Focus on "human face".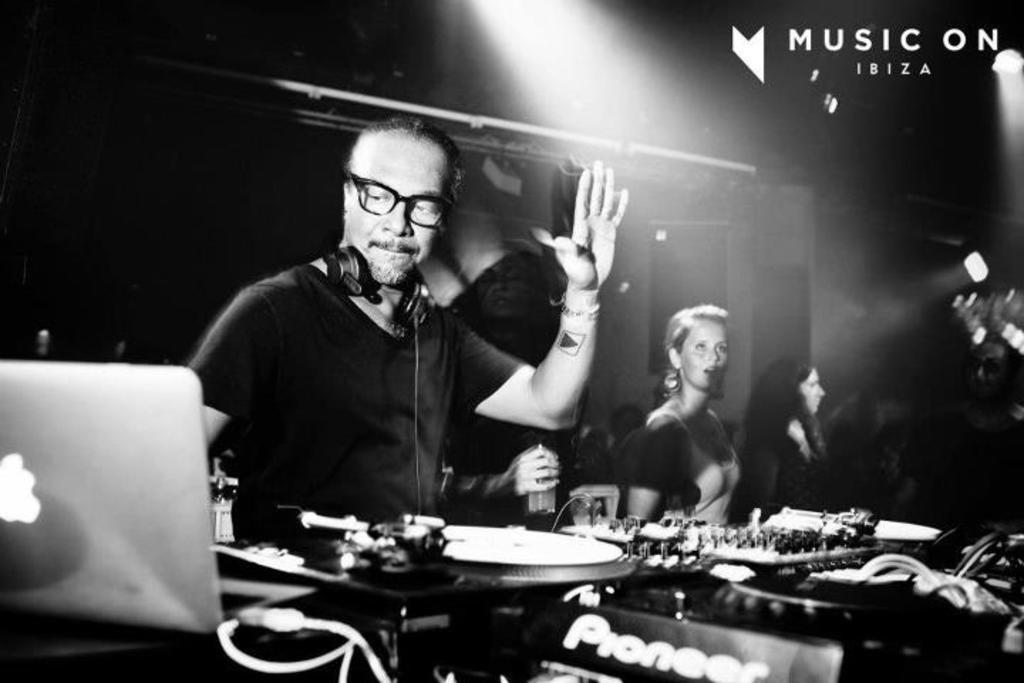
Focused at {"x1": 347, "y1": 131, "x2": 449, "y2": 277}.
